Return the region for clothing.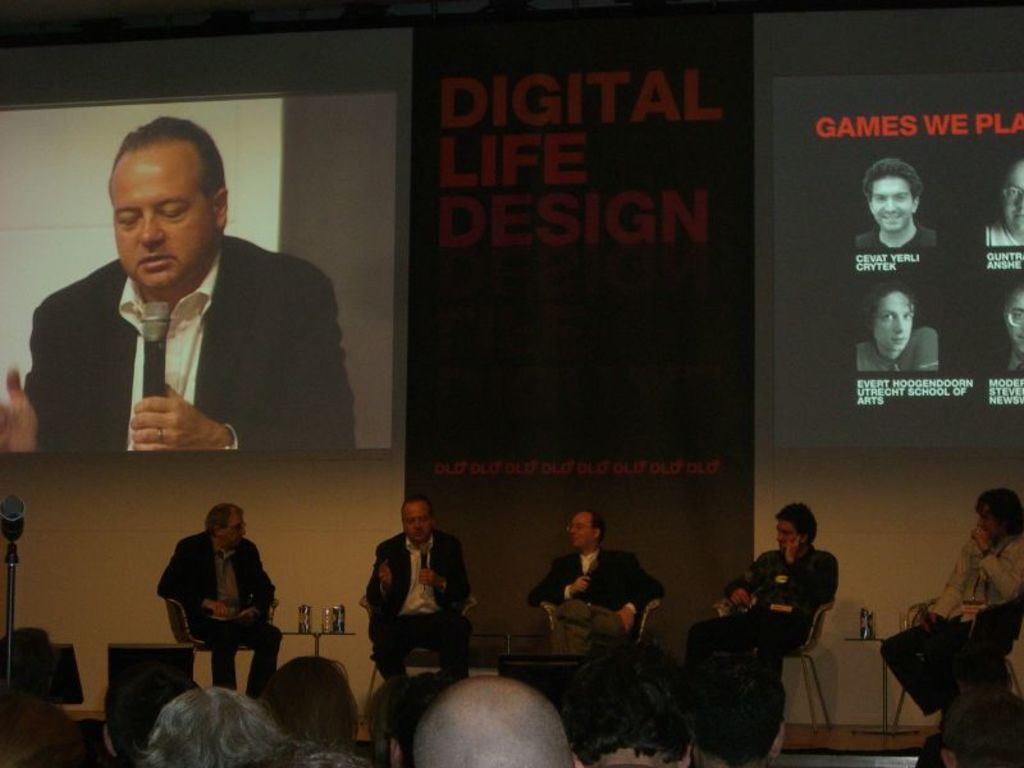
(983,212,1023,252).
